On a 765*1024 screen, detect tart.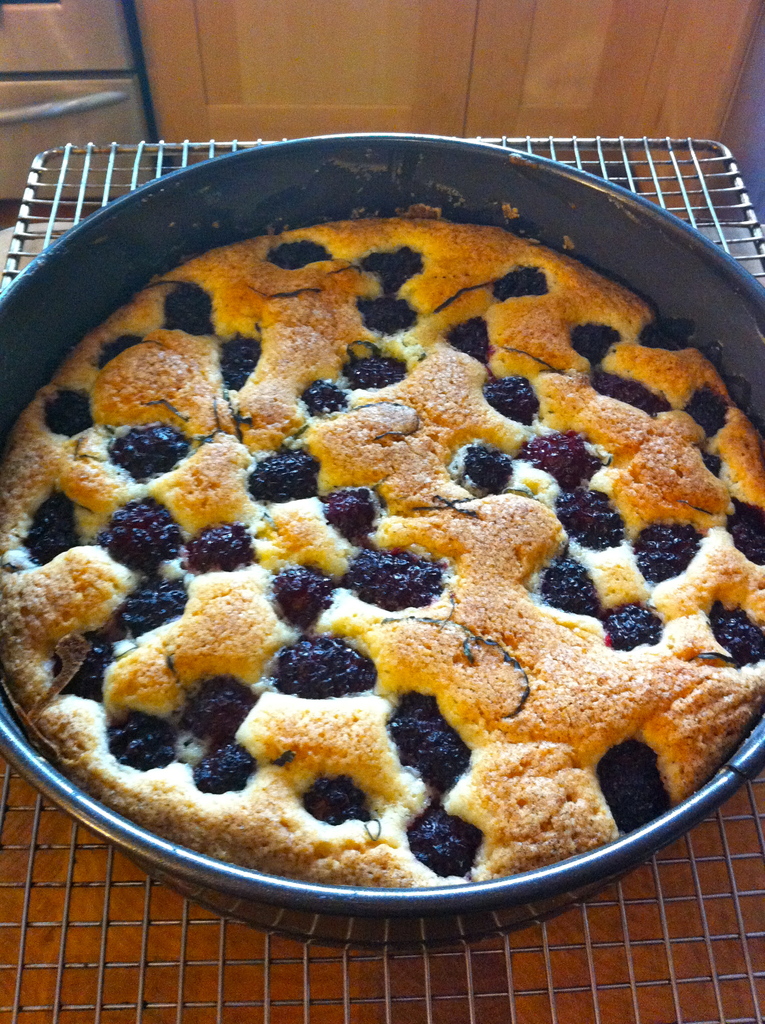
pyautogui.locateOnScreen(0, 219, 764, 894).
